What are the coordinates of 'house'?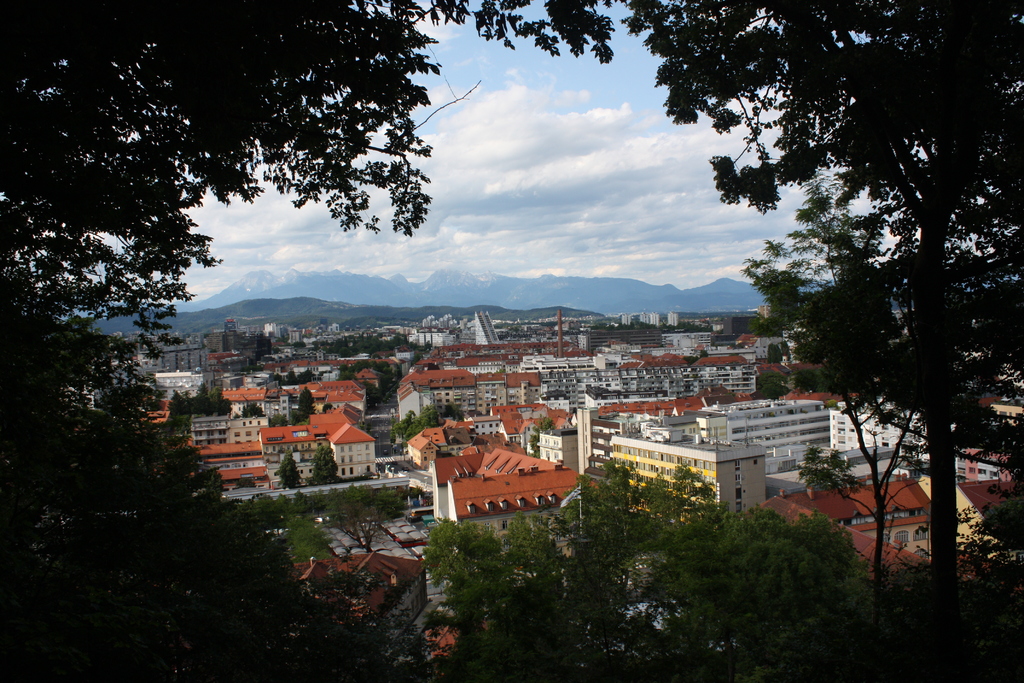
box(612, 435, 776, 522).
